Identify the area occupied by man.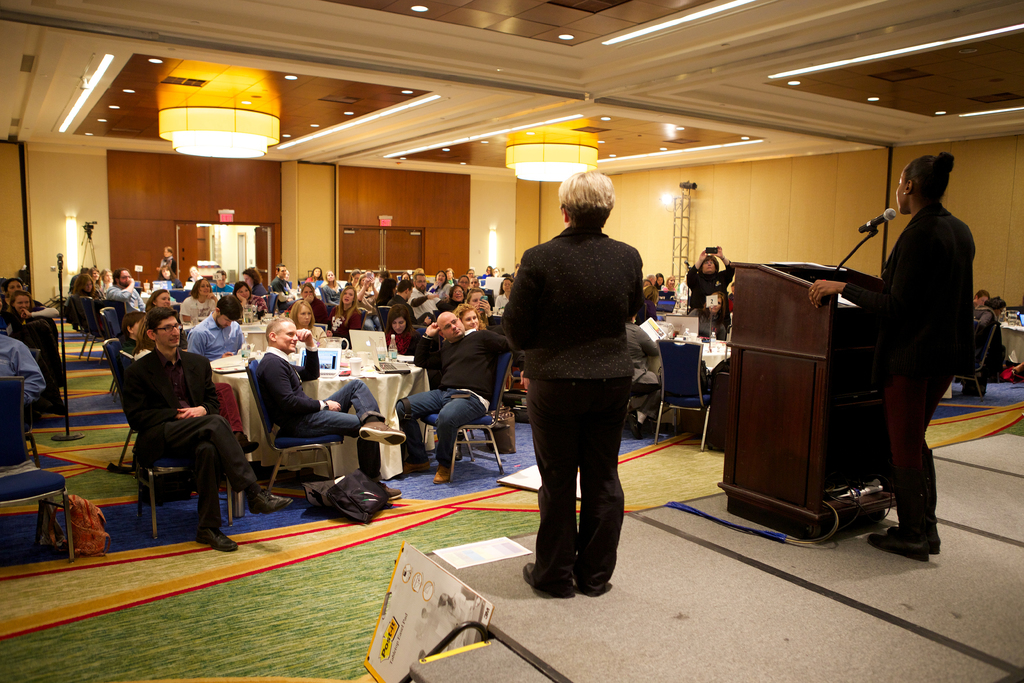
Area: box(262, 308, 410, 499).
